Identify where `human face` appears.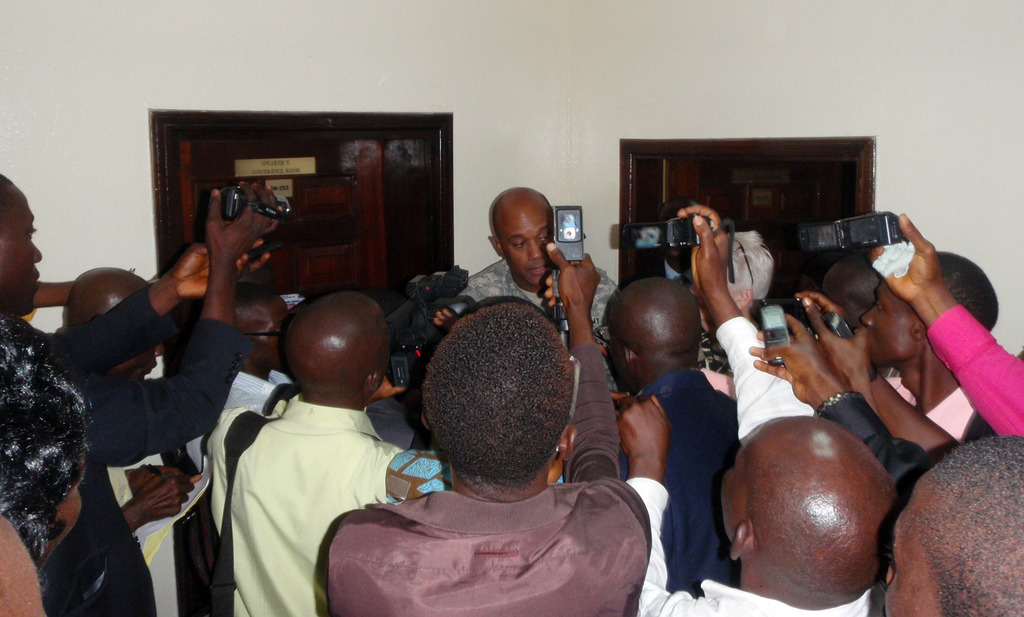
Appears at detection(849, 276, 915, 354).
